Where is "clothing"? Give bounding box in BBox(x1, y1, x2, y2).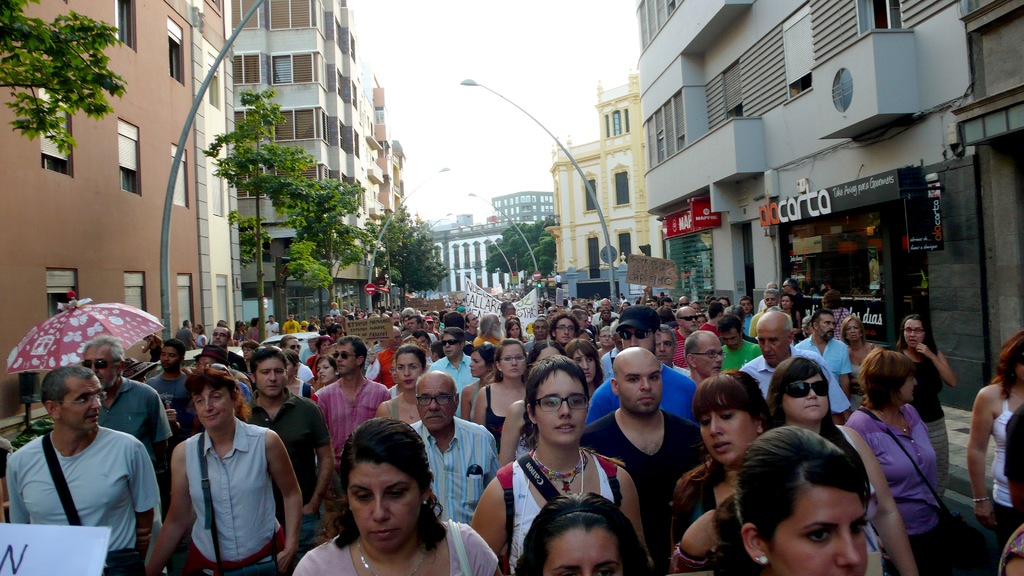
BBox(826, 305, 851, 333).
